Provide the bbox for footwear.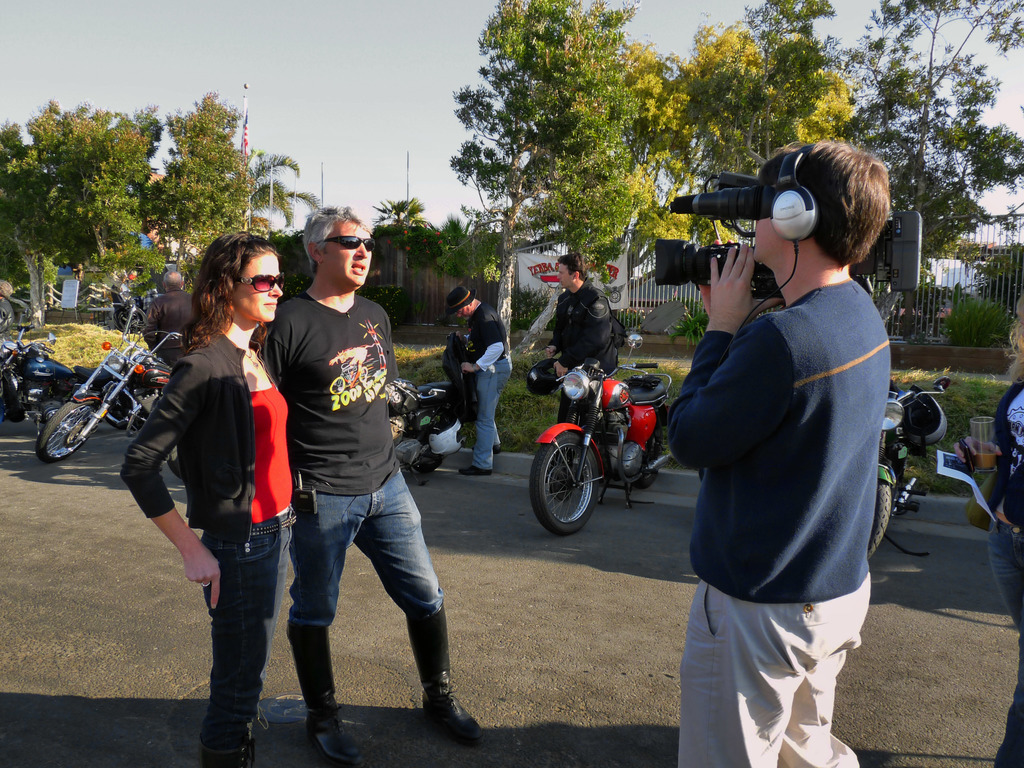
496, 444, 504, 454.
